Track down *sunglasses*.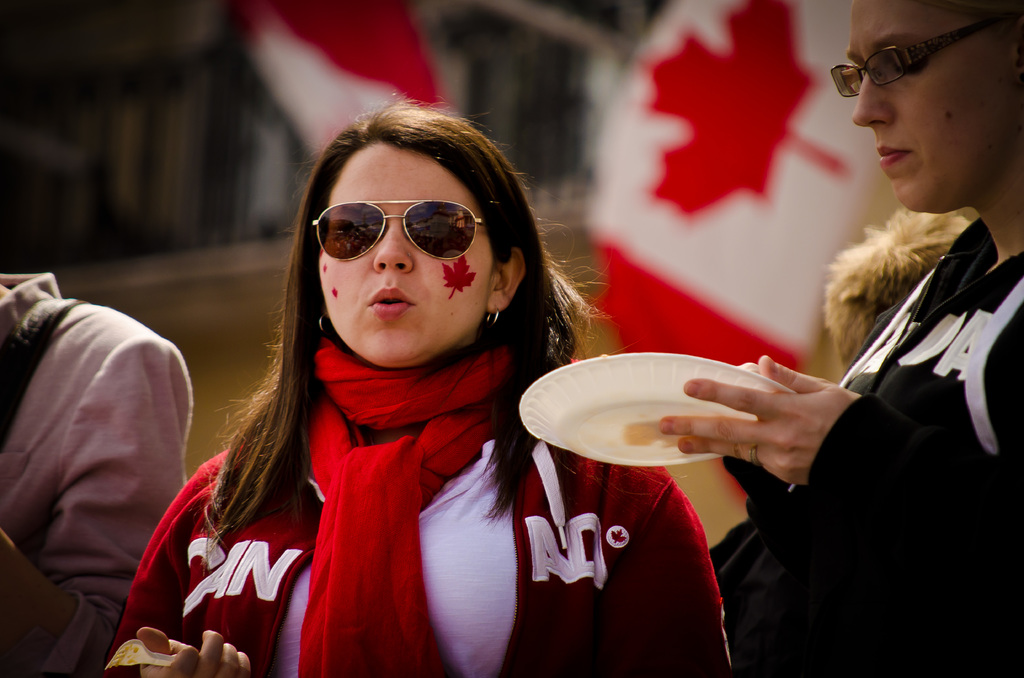
Tracked to (314,200,483,261).
